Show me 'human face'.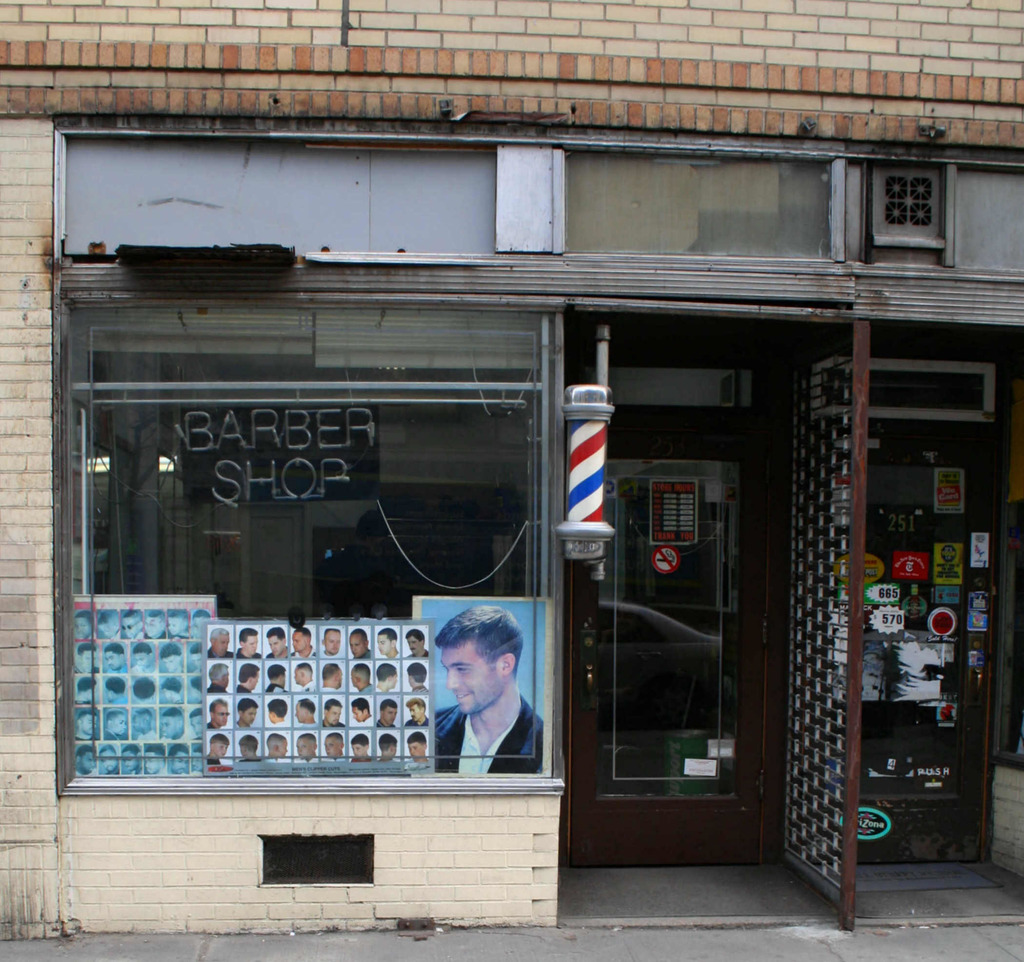
'human face' is here: <box>249,668,260,691</box>.
